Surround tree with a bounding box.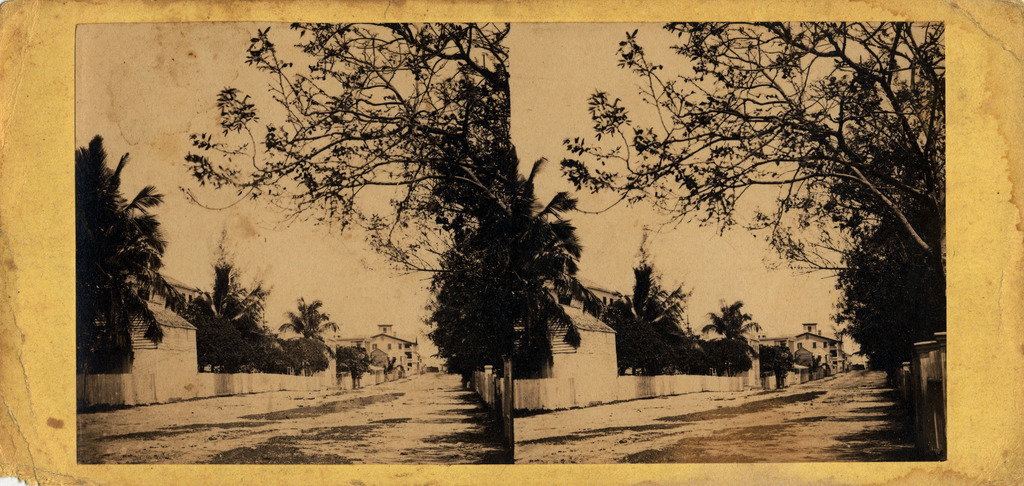
x1=284 y1=300 x2=346 y2=366.
